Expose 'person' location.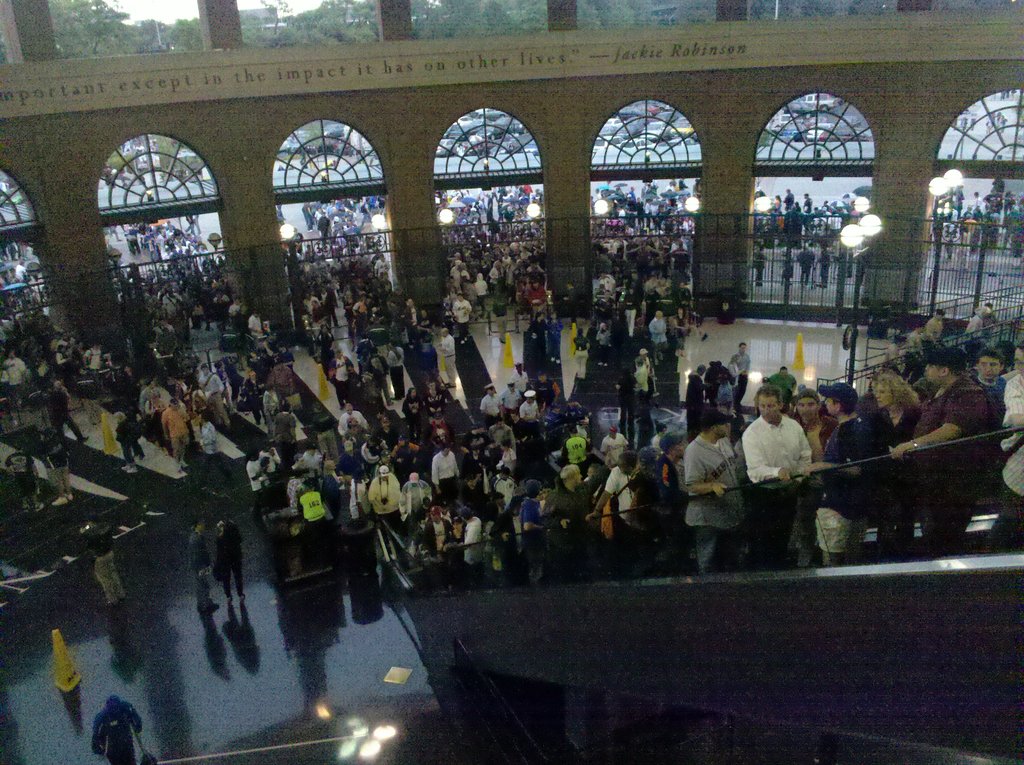
Exposed at [191,410,229,494].
